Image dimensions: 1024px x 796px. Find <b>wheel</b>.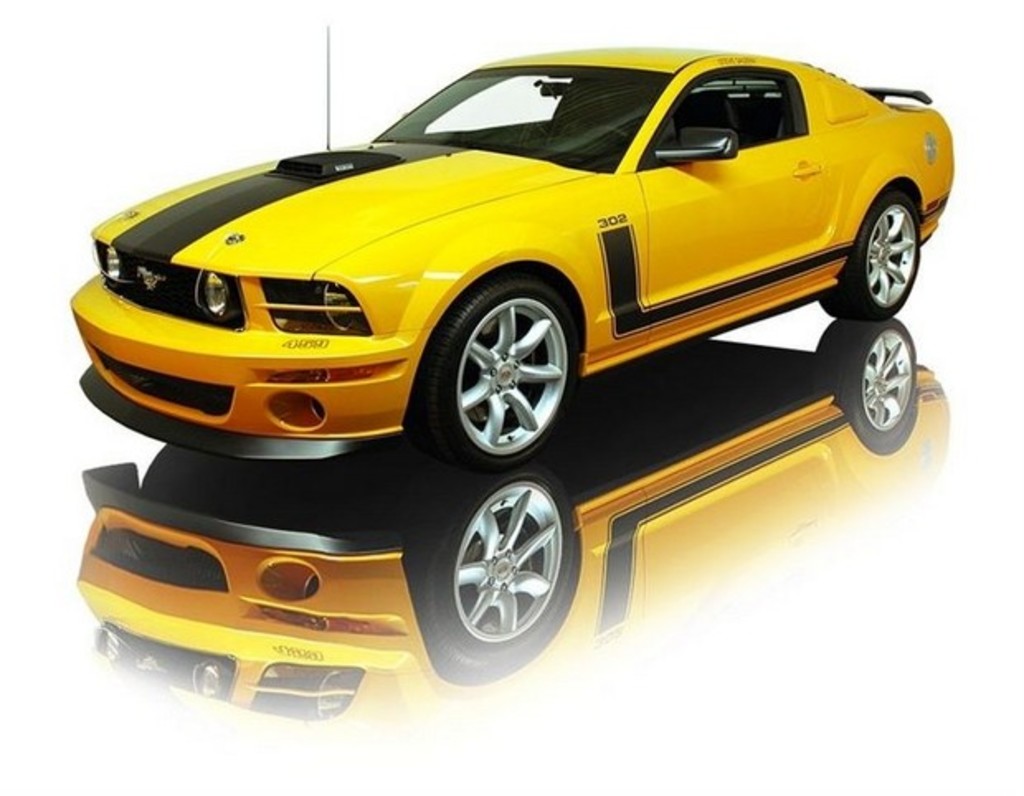
detection(824, 190, 917, 320).
